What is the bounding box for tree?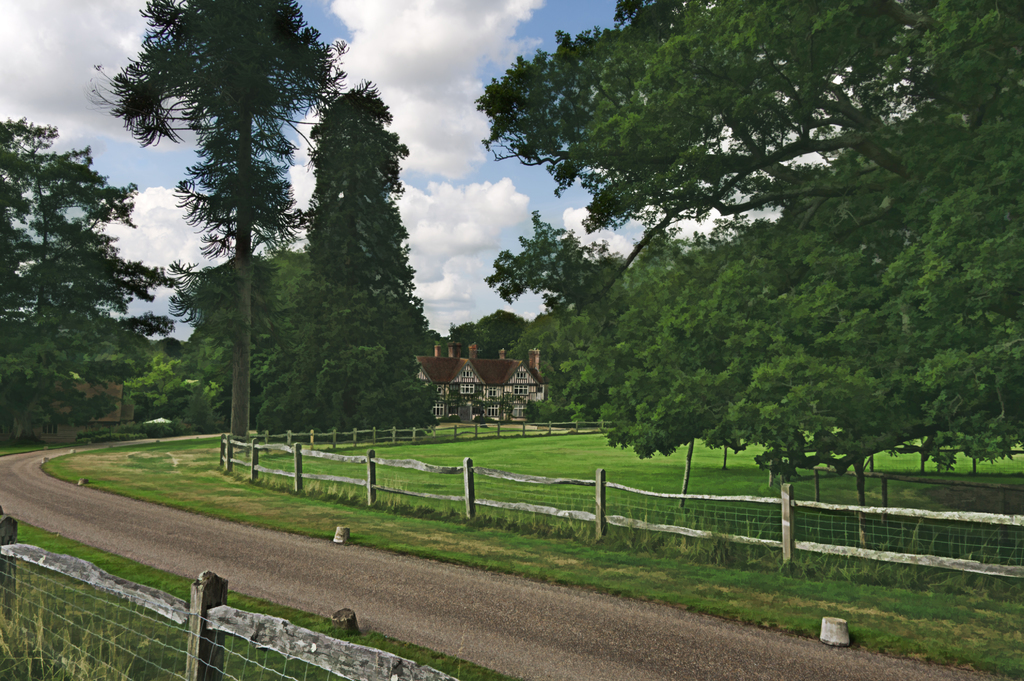
<region>296, 72, 426, 347</region>.
